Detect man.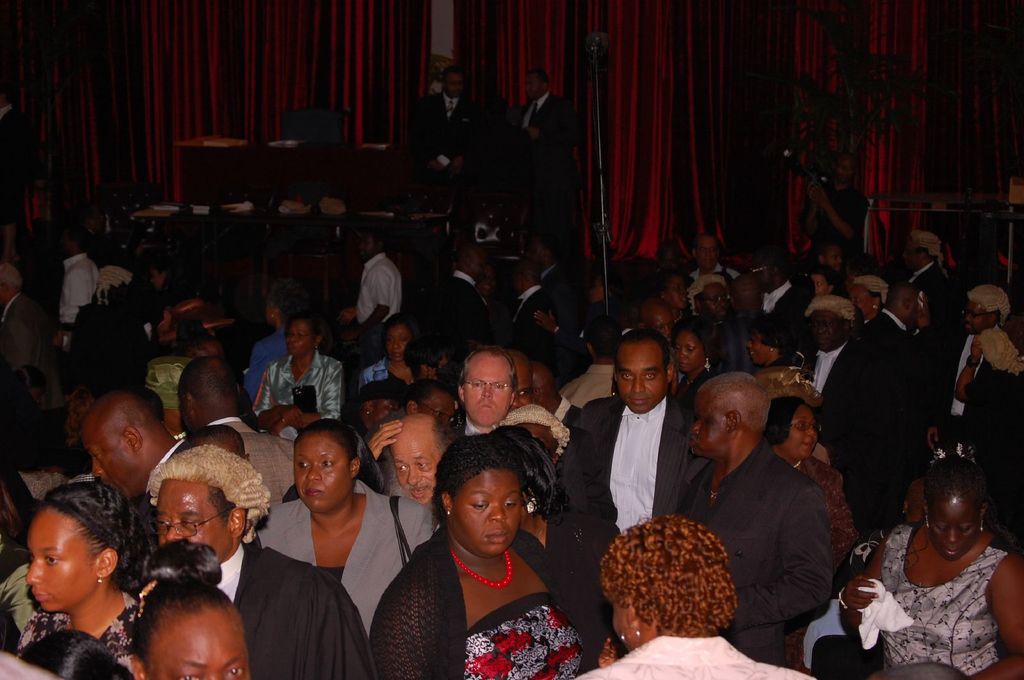
Detected at box(346, 230, 407, 325).
